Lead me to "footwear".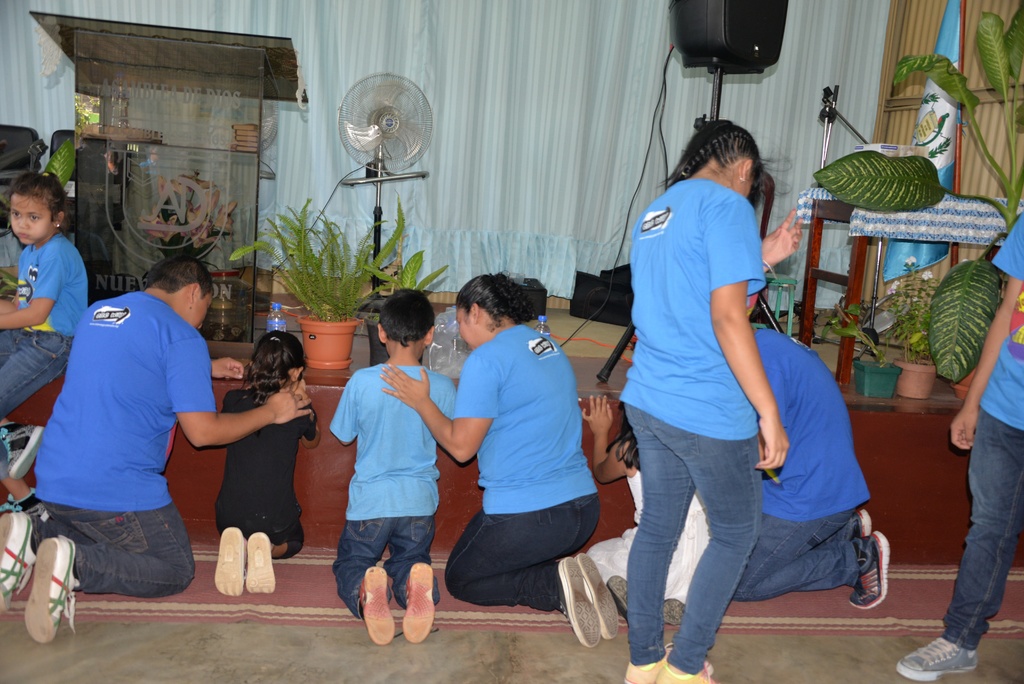
Lead to [893, 633, 979, 683].
